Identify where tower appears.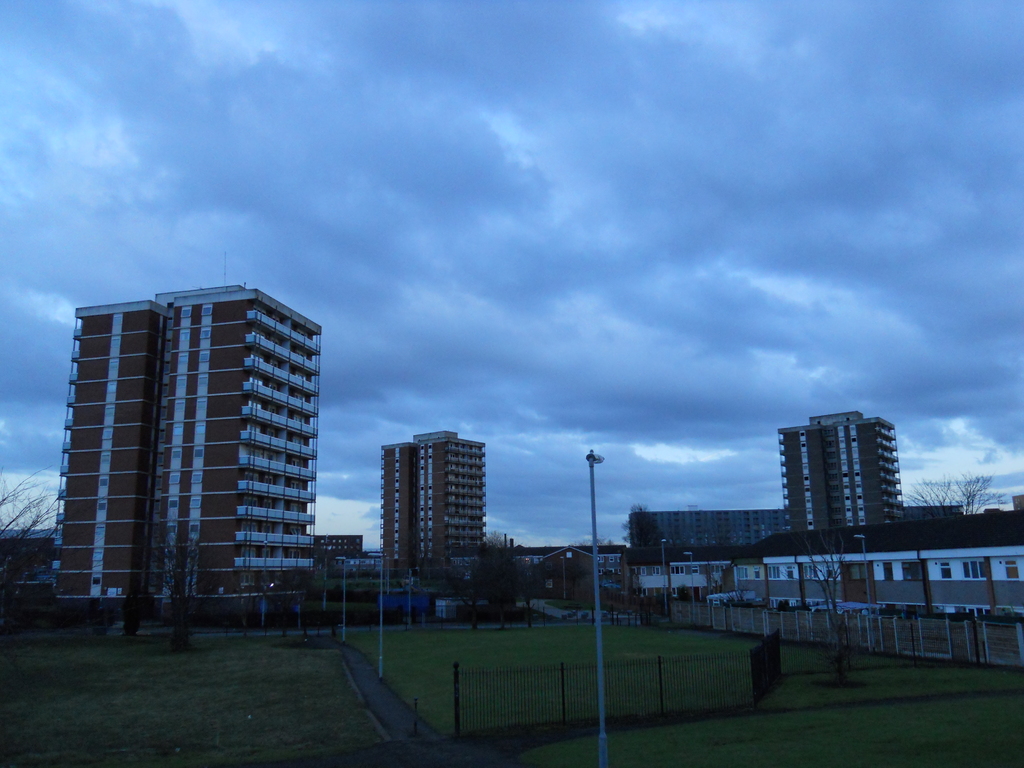
Appears at select_region(61, 257, 319, 621).
